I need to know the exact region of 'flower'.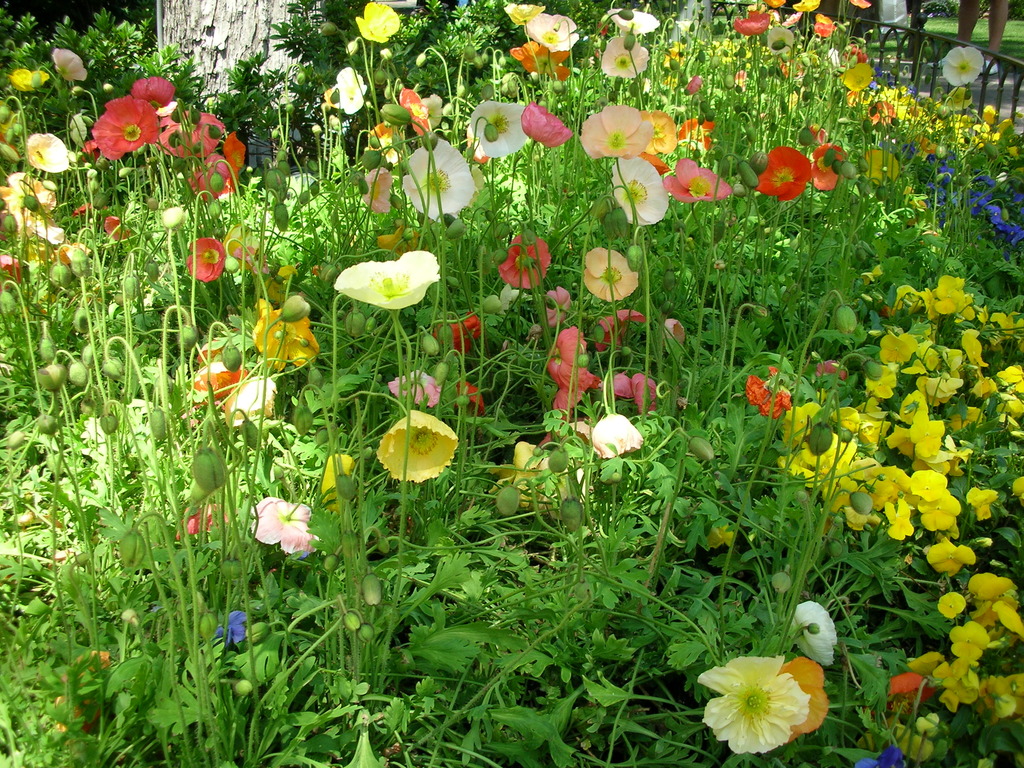
Region: <bbox>885, 669, 935, 707</bbox>.
